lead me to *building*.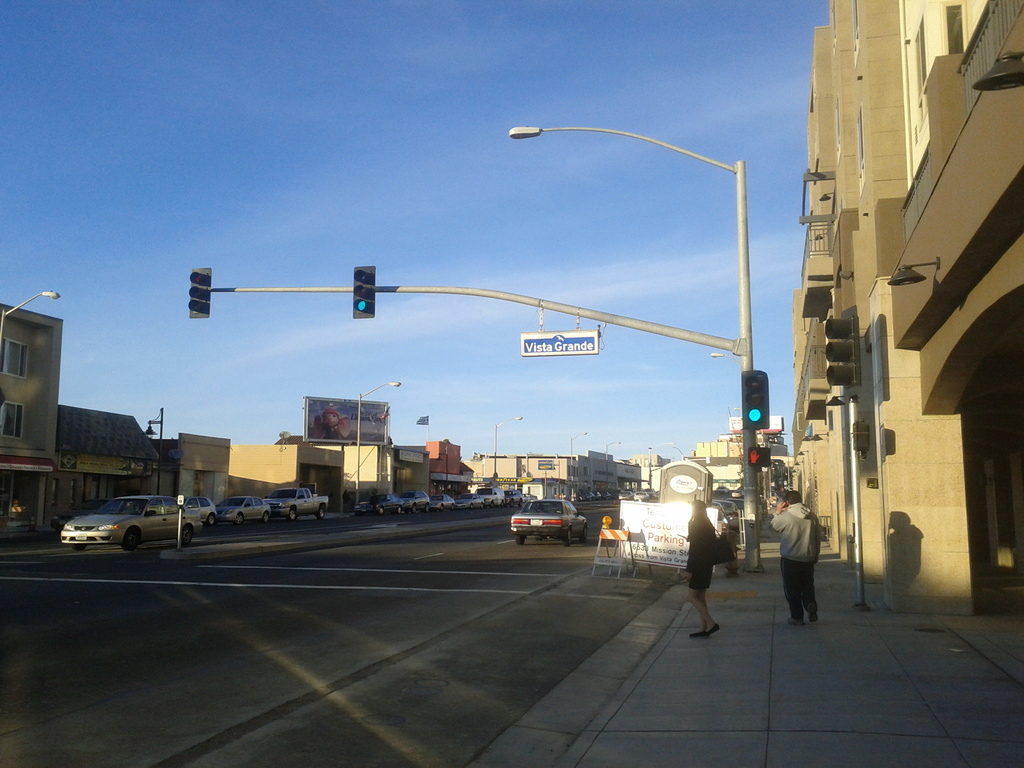
Lead to 0 296 164 549.
